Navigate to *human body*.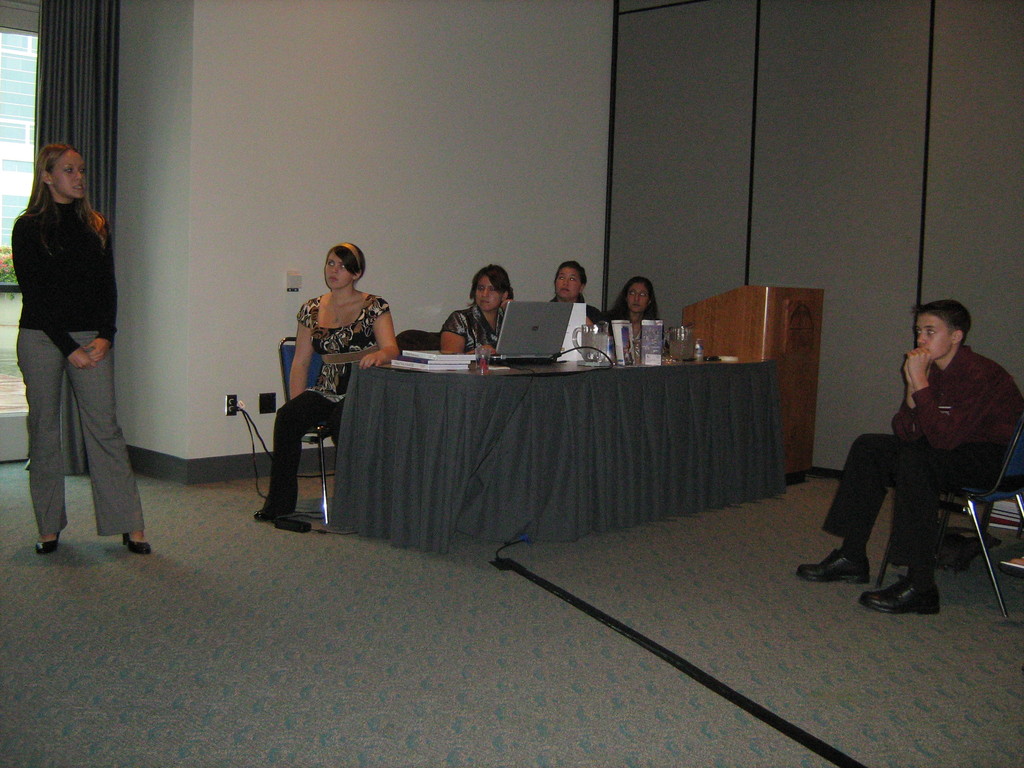
Navigation target: x1=552 y1=298 x2=606 y2=325.
